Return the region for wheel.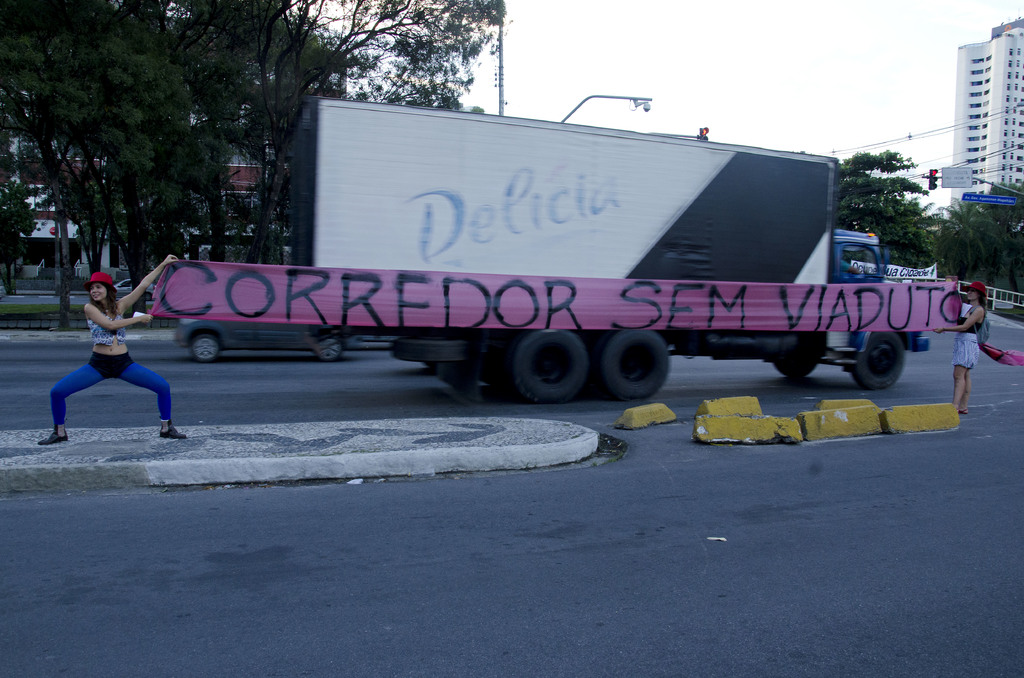
select_region(849, 329, 908, 390).
